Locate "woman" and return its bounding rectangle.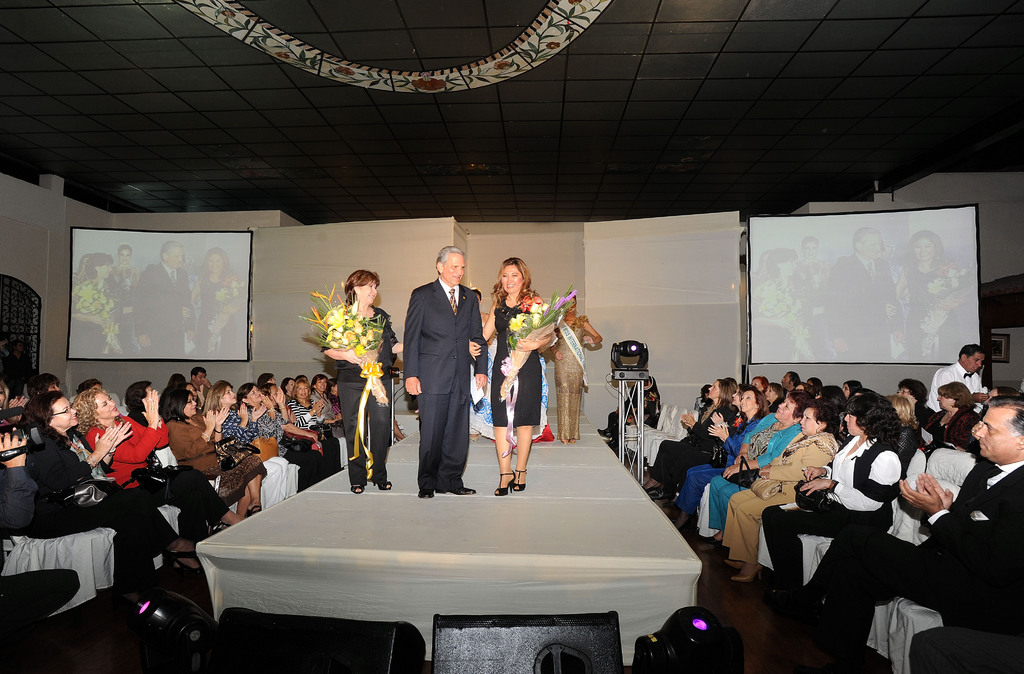
790,236,831,315.
